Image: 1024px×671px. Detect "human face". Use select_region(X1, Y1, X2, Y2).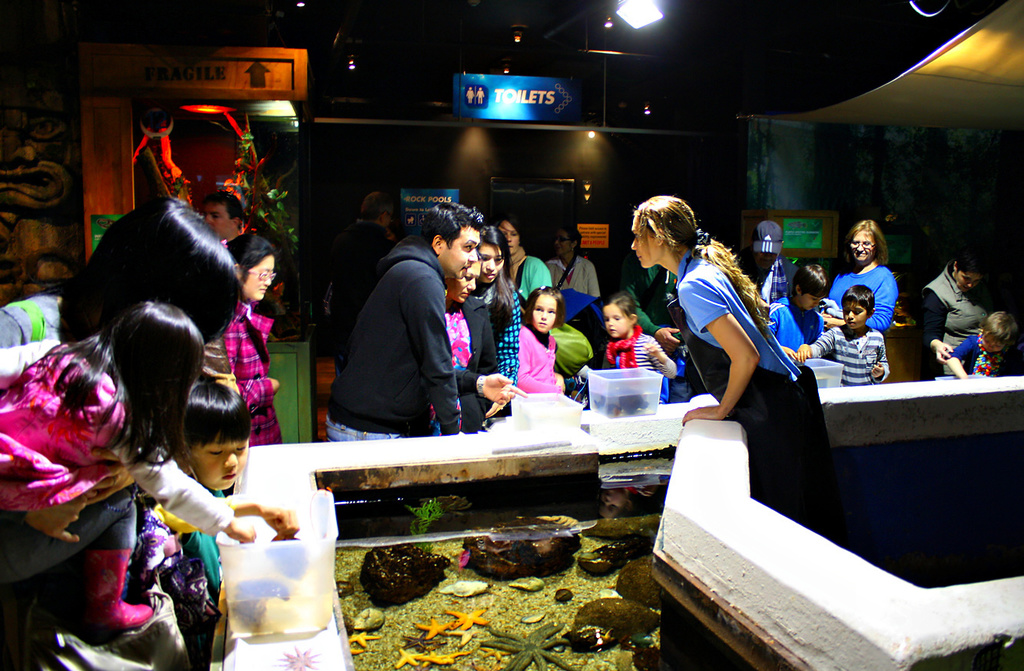
select_region(629, 213, 666, 266).
